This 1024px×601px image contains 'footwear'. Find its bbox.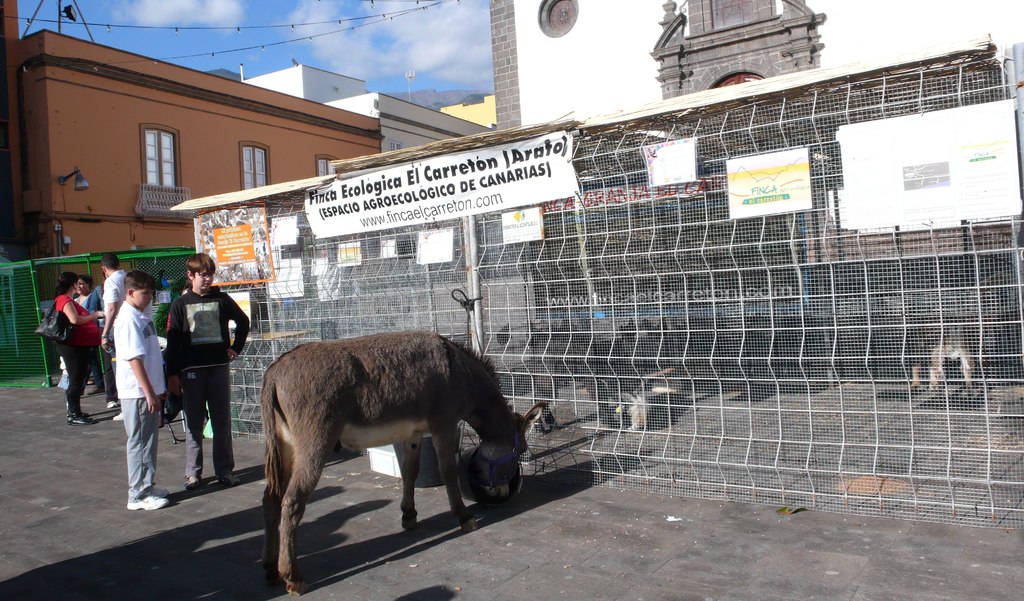
186, 478, 201, 488.
